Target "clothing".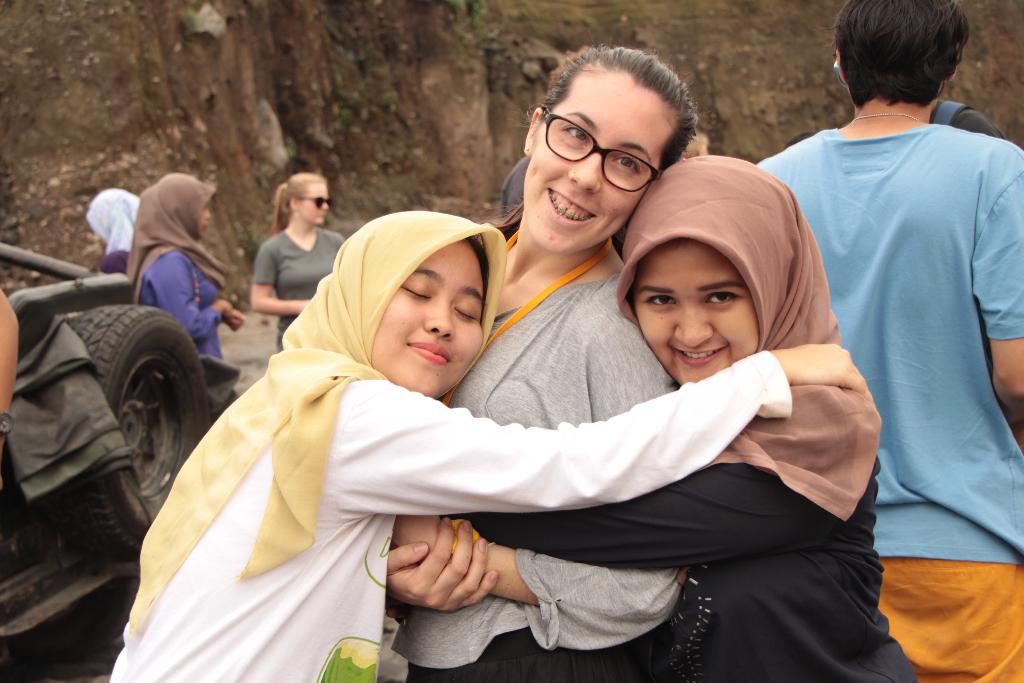
Target region: bbox(104, 227, 796, 682).
